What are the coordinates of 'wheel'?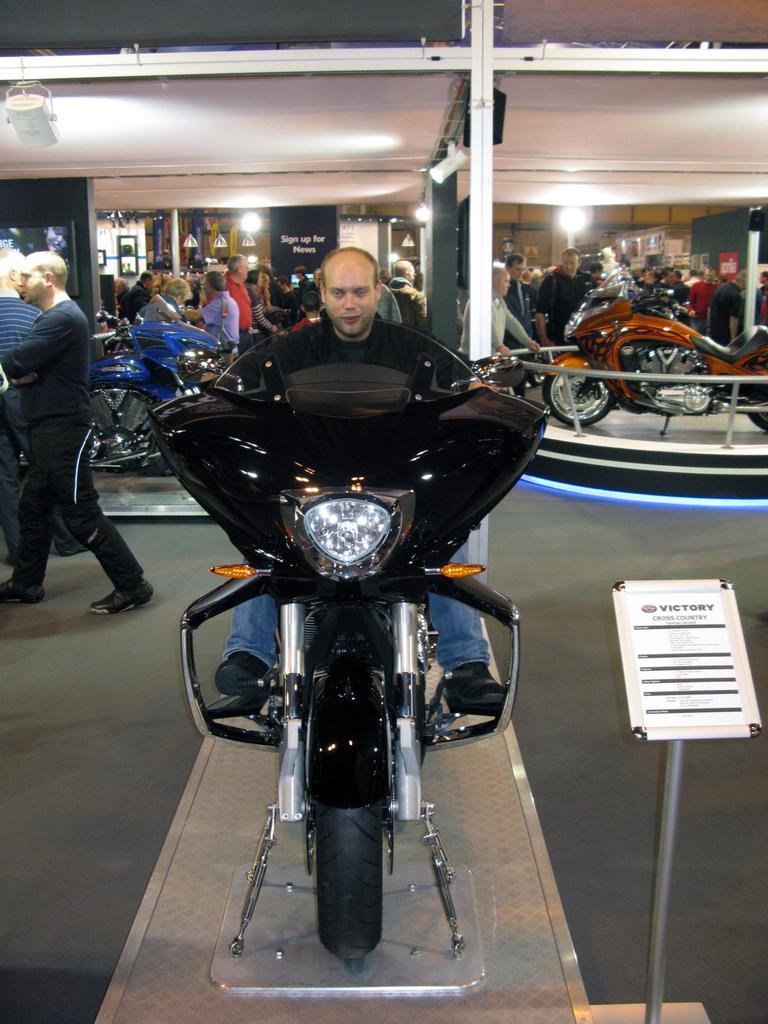
crop(744, 396, 767, 435).
